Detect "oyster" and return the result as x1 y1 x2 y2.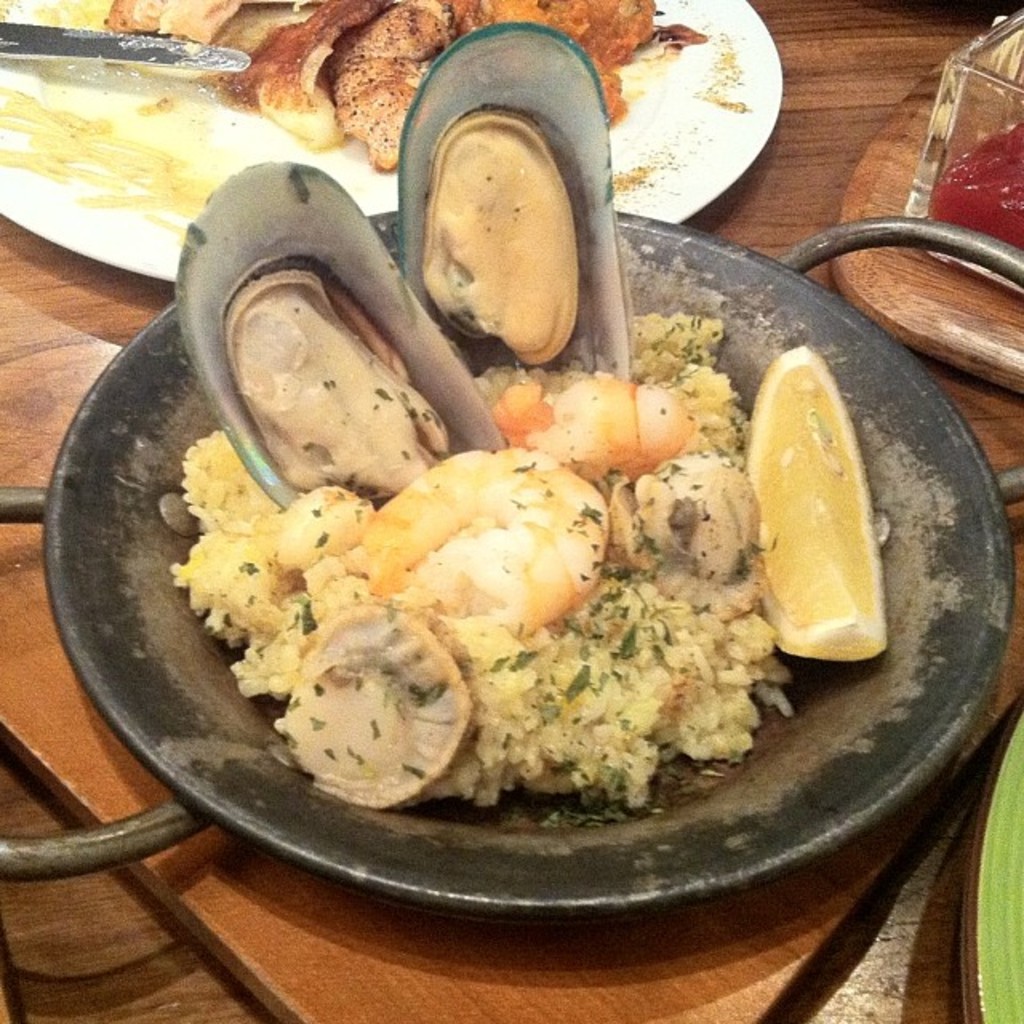
397 29 646 483.
